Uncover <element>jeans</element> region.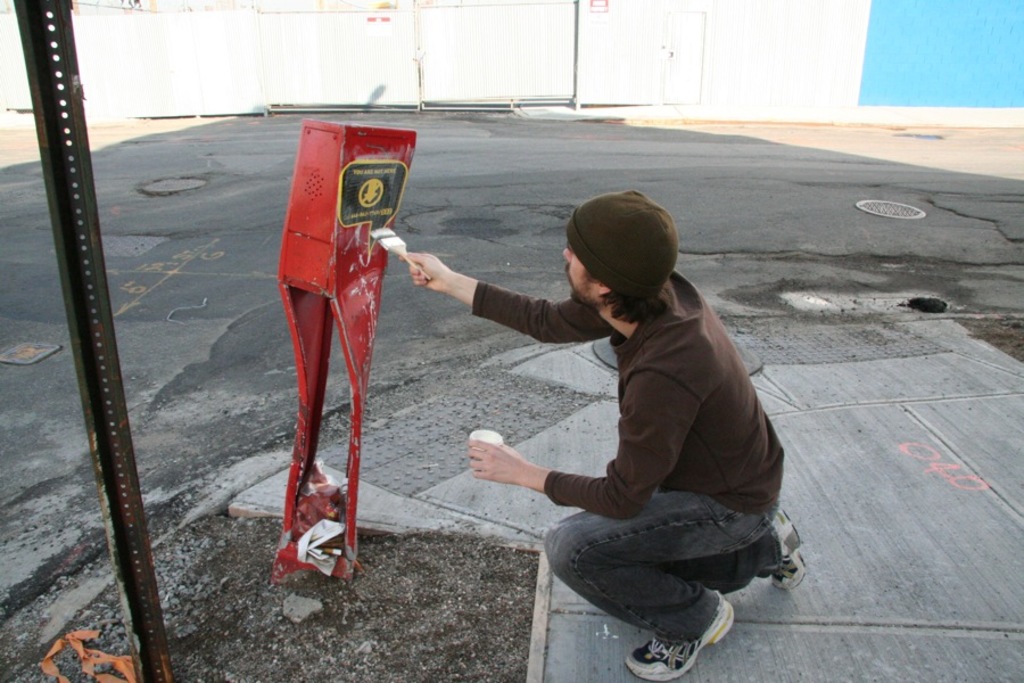
Uncovered: {"left": 528, "top": 494, "right": 781, "bottom": 644}.
